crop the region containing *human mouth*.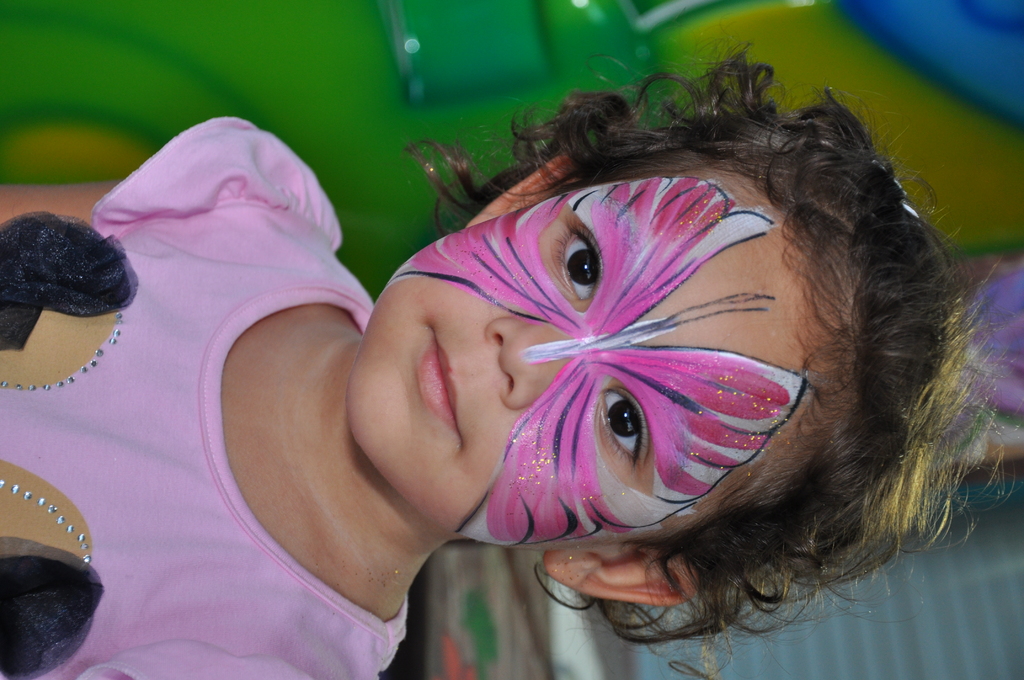
Crop region: bbox(419, 321, 461, 449).
